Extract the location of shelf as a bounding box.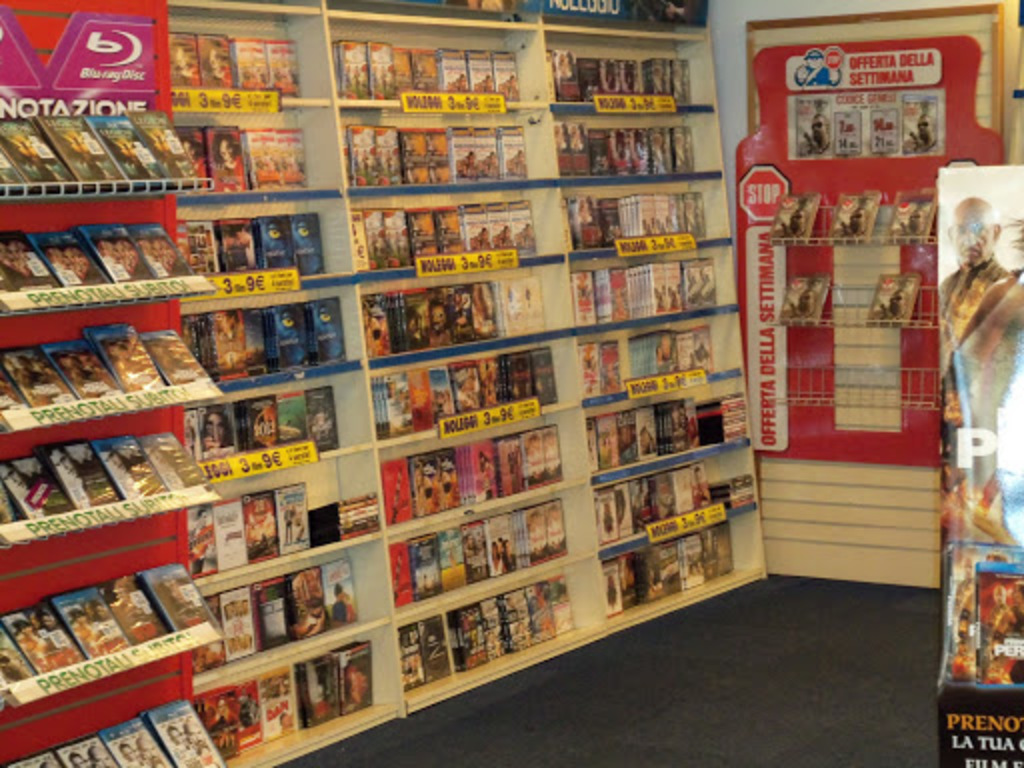
[382,408,590,544].
